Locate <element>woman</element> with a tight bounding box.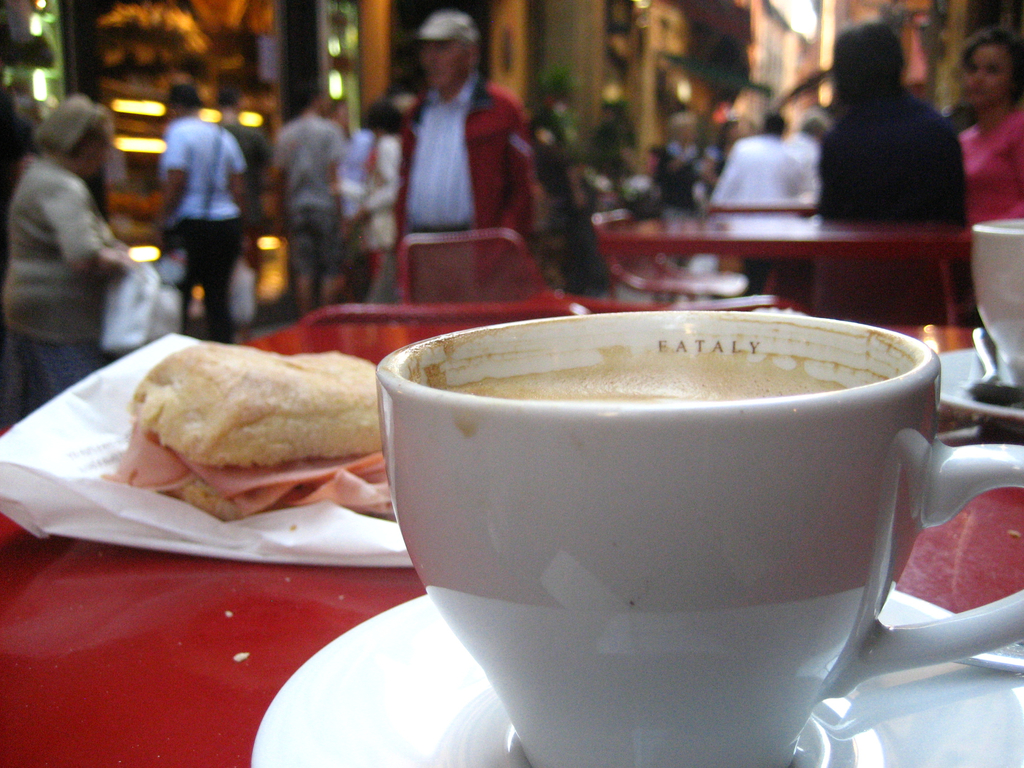
Rect(0, 96, 133, 393).
